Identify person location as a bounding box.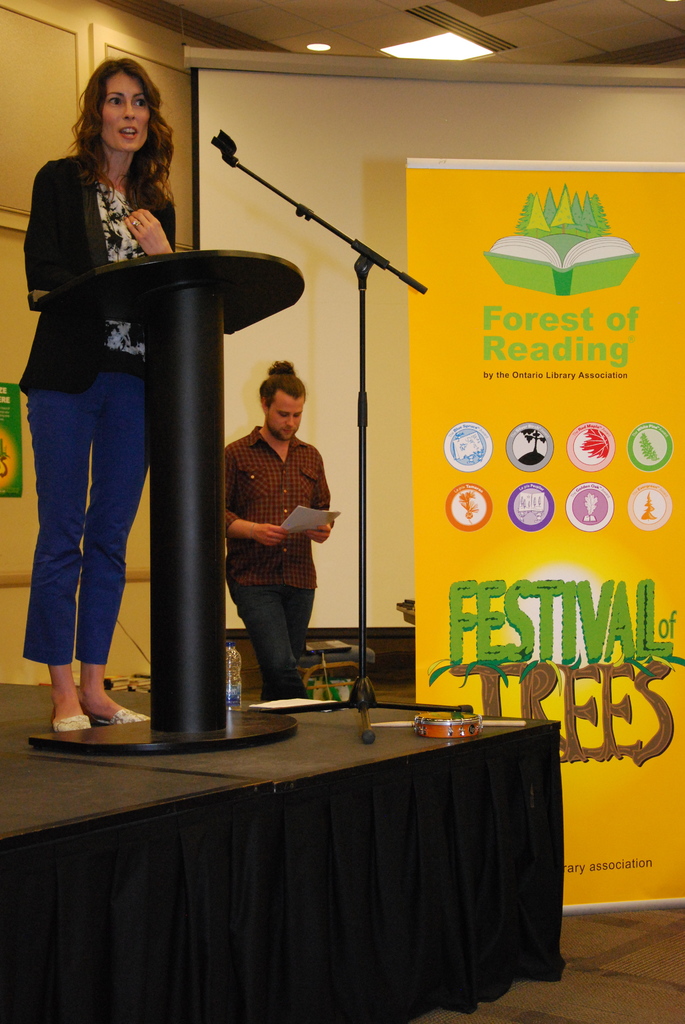
bbox=[13, 54, 183, 736].
